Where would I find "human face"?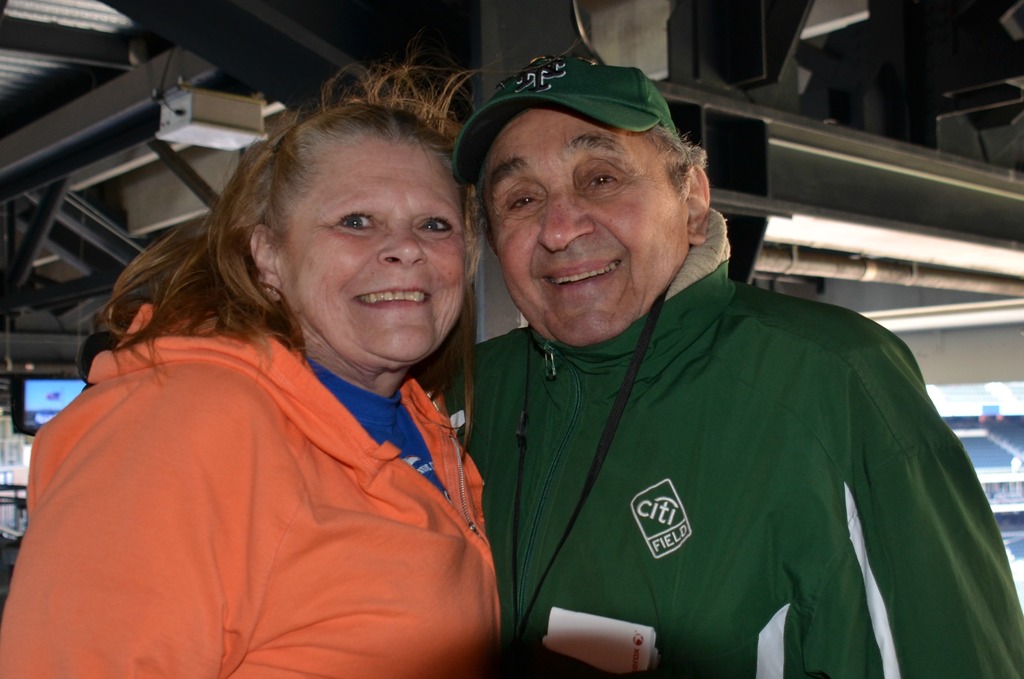
At rect(280, 140, 467, 365).
